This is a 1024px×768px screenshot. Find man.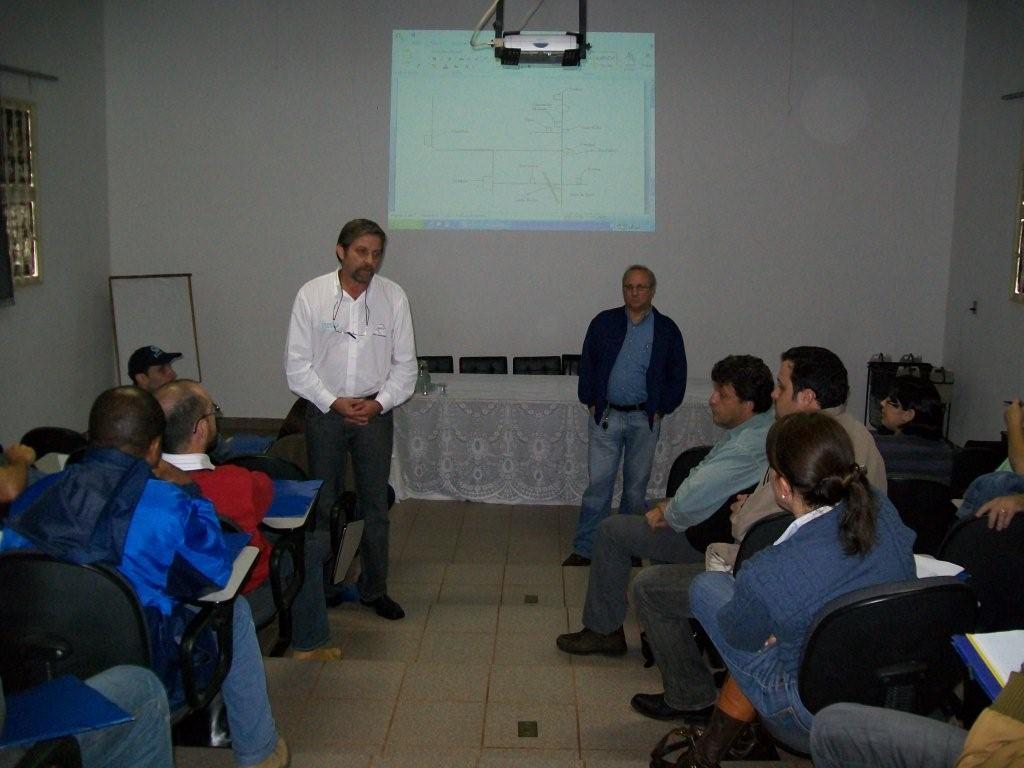
Bounding box: 0, 378, 296, 767.
